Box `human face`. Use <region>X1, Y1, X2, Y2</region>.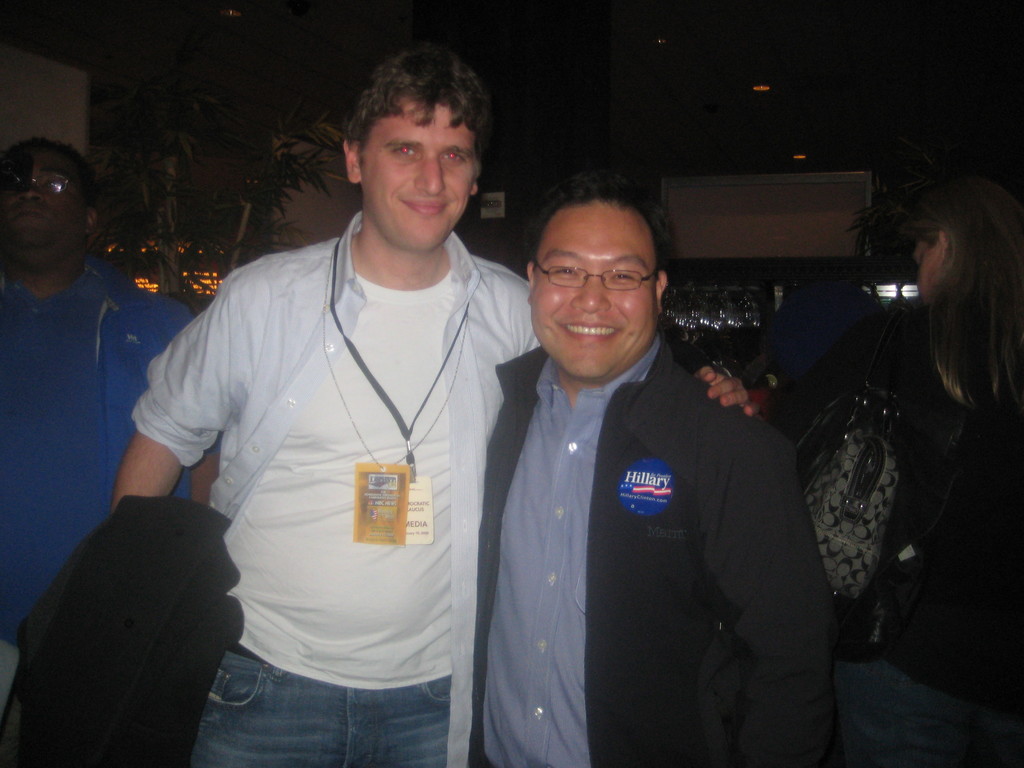
<region>535, 214, 660, 378</region>.
